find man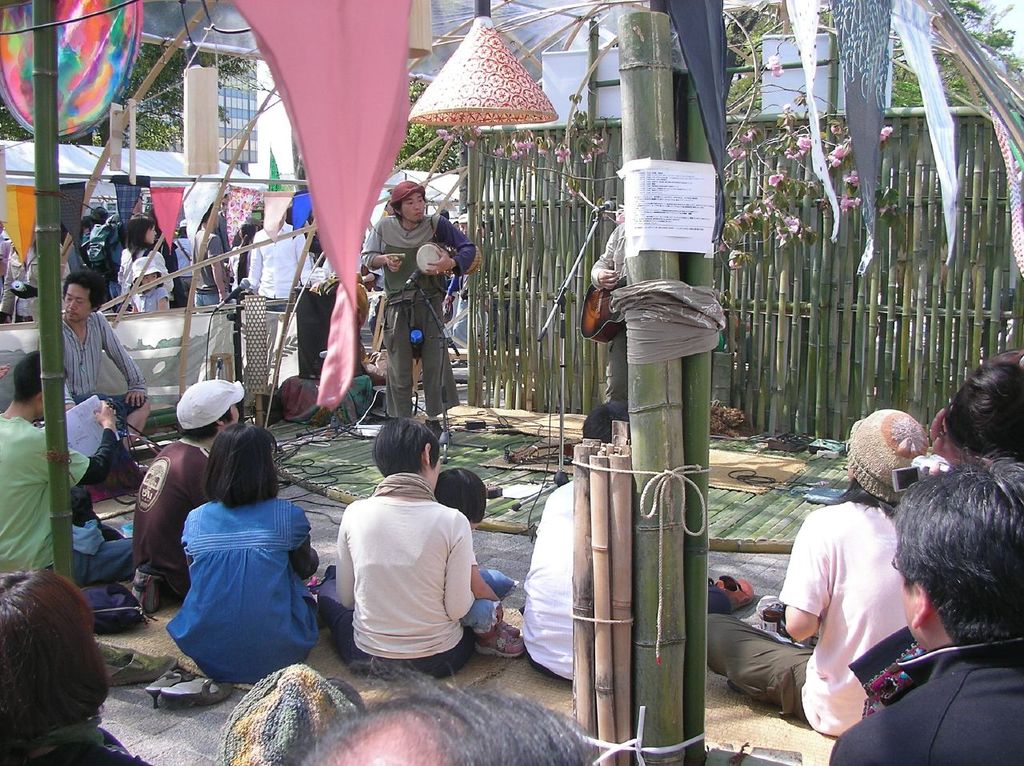
box(135, 376, 248, 608)
